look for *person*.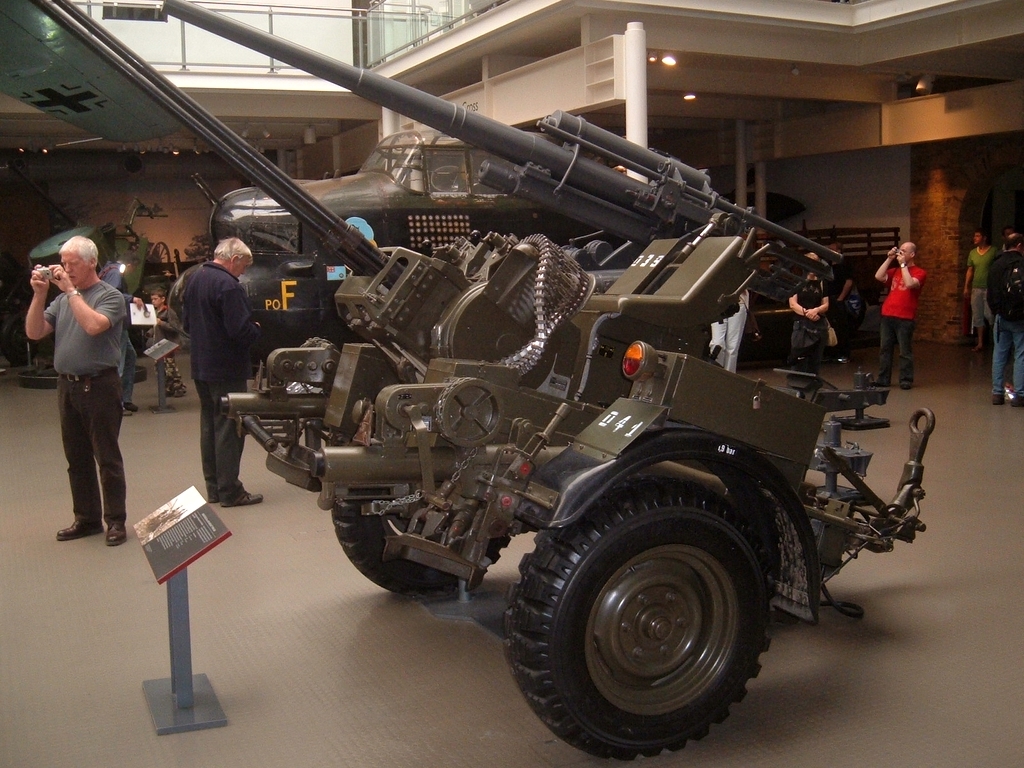
Found: bbox(182, 236, 264, 509).
